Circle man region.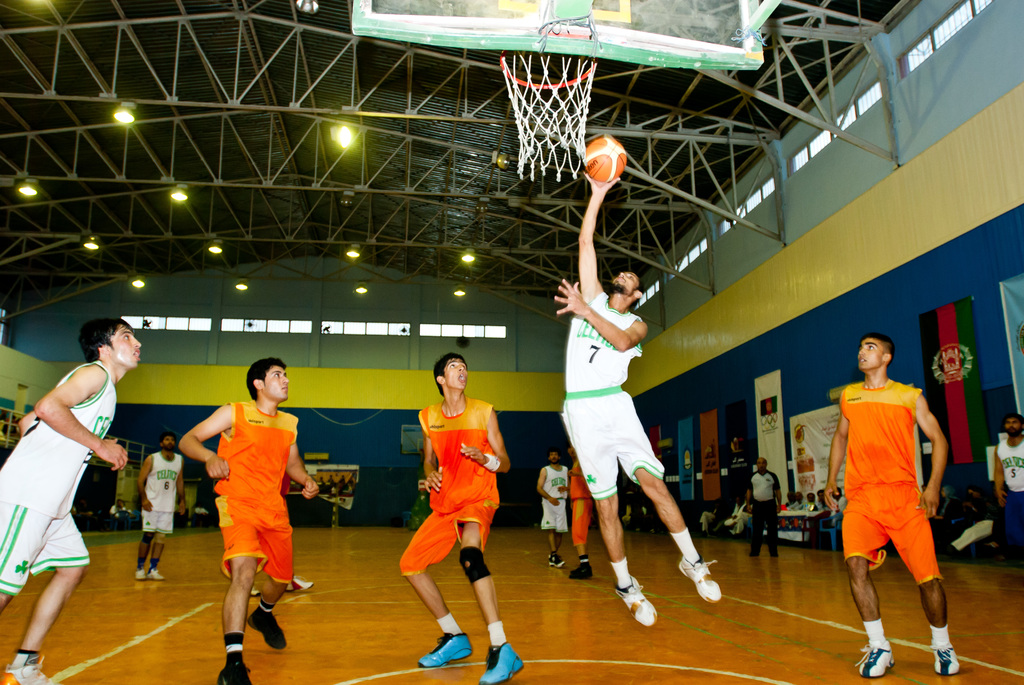
Region: (831, 487, 849, 526).
